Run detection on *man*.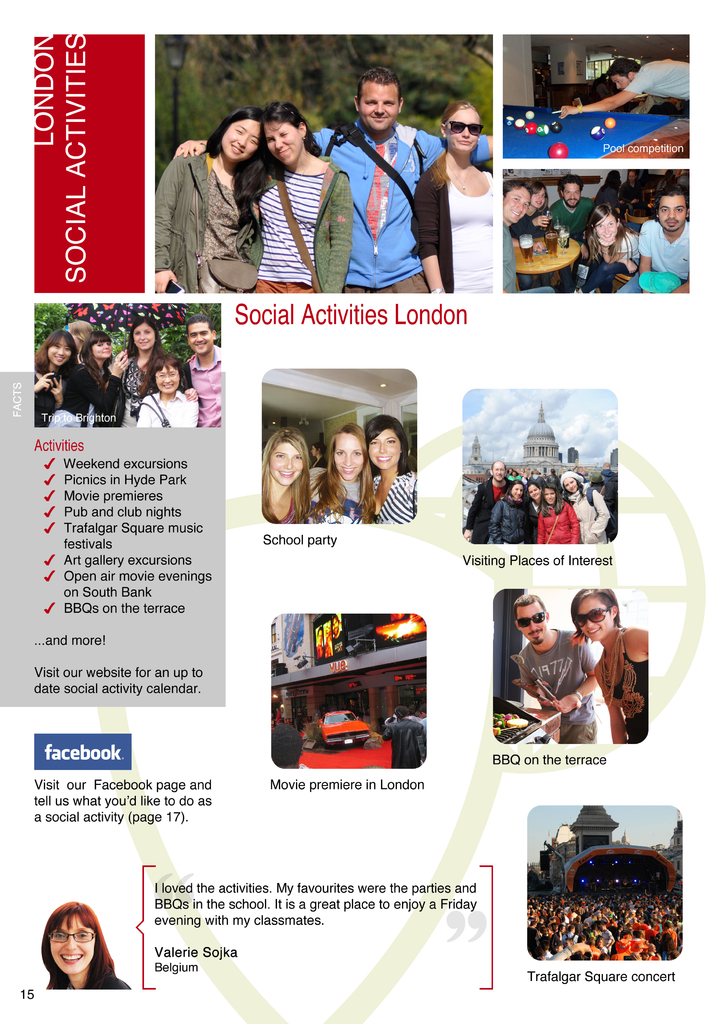
Result: 616:182:692:291.
